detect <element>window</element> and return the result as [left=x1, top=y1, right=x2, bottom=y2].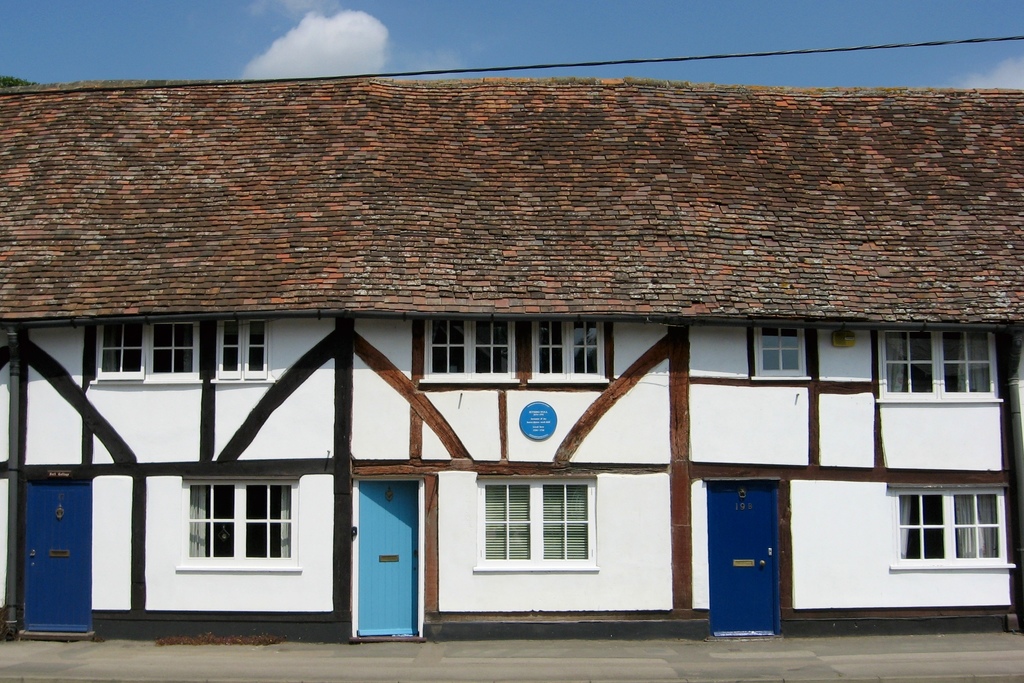
[left=872, top=323, right=1006, bottom=399].
